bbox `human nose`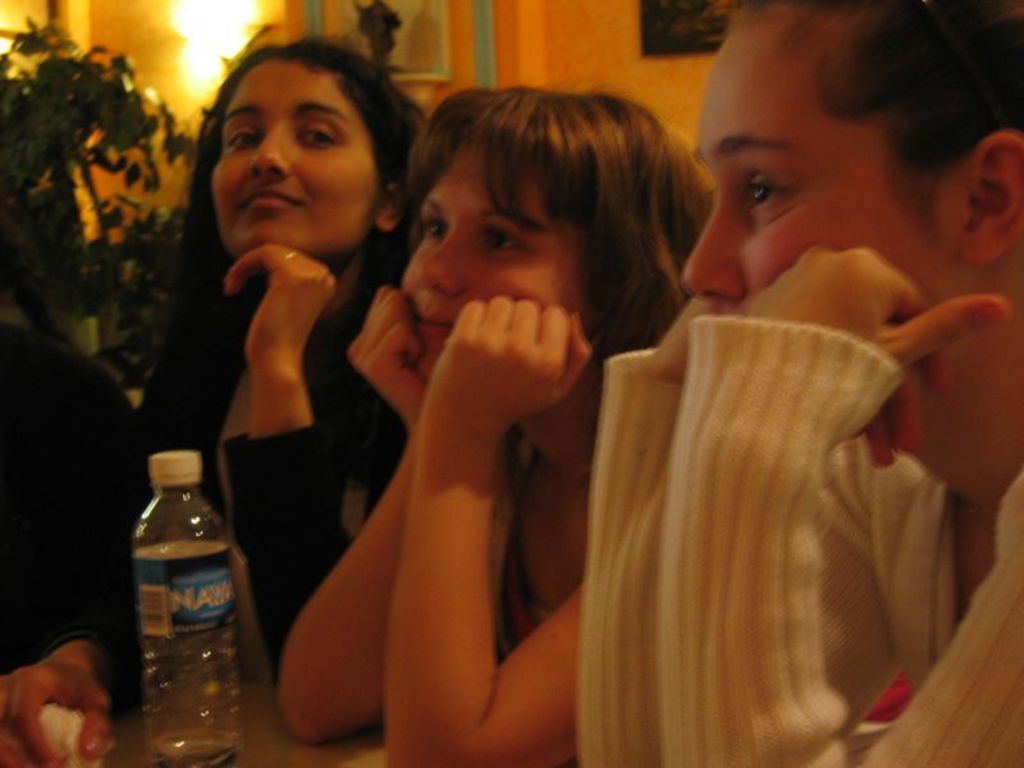
675, 202, 749, 298
